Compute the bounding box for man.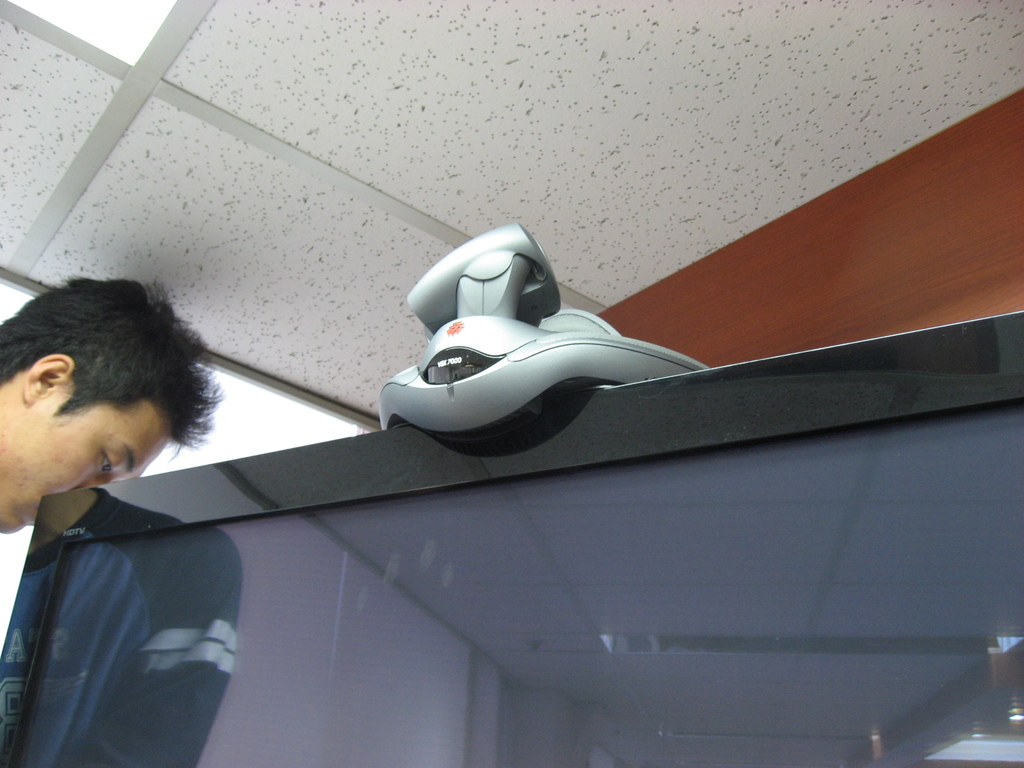
0,274,222,532.
